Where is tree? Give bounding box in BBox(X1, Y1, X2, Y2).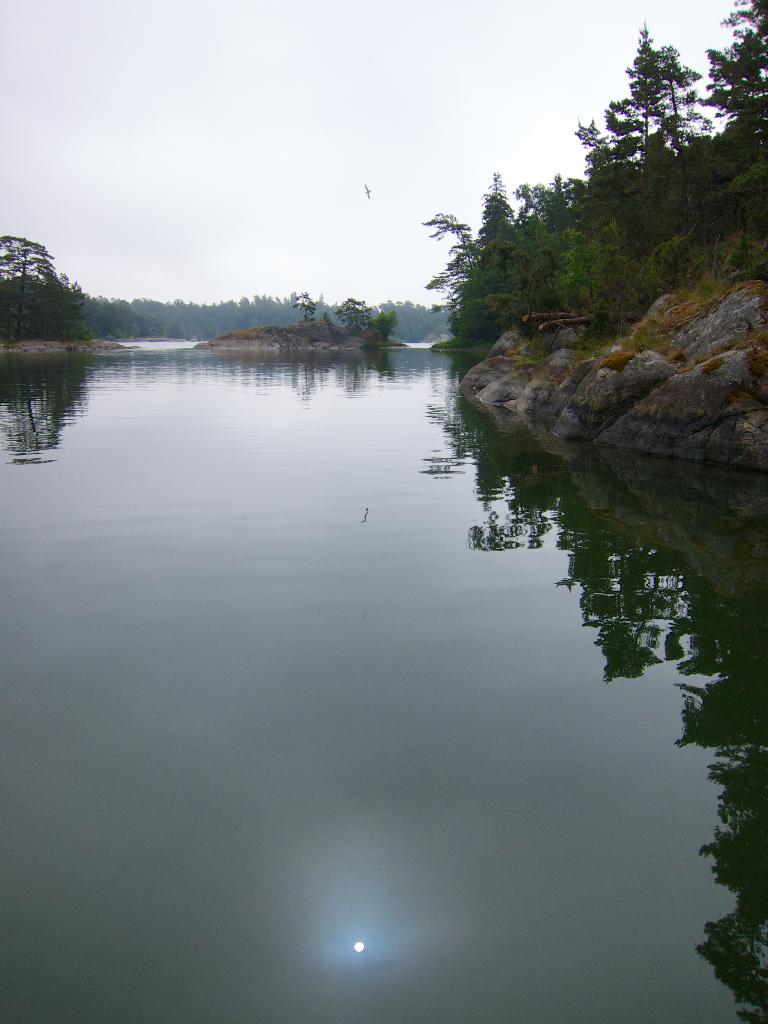
BBox(0, 232, 81, 350).
